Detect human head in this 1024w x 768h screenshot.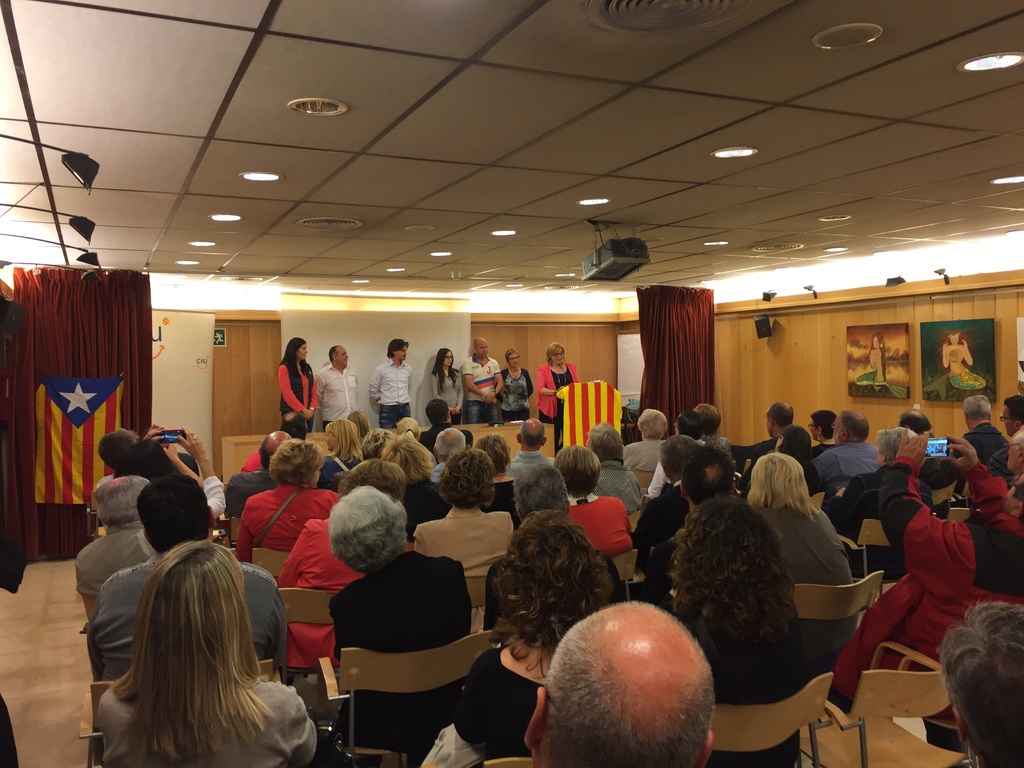
Detection: bbox(123, 539, 259, 689).
